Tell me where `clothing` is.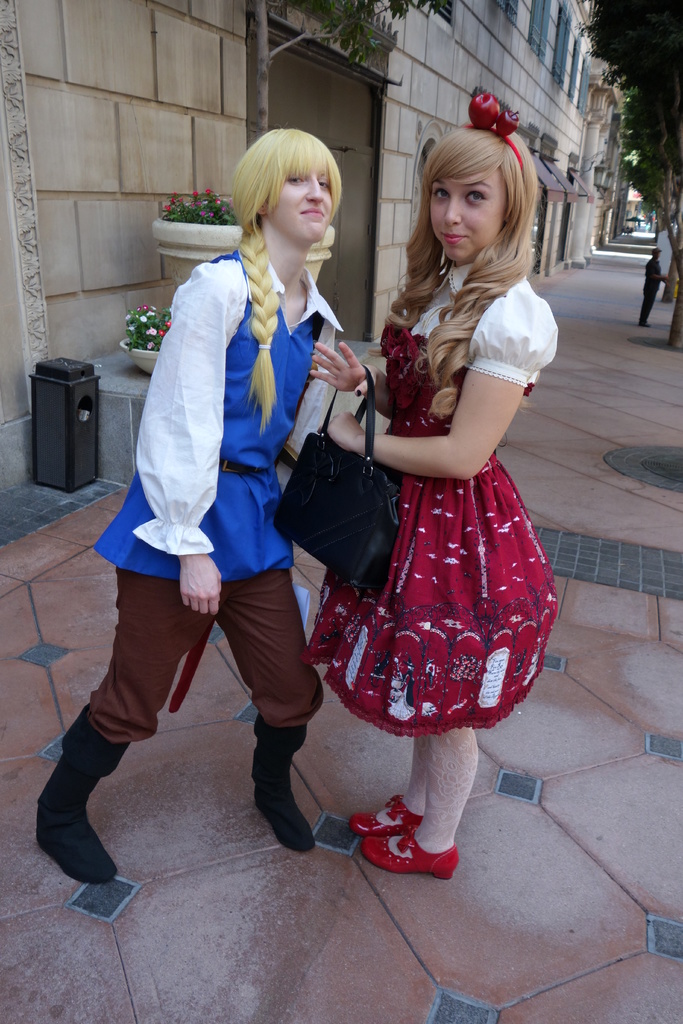
`clothing` is at pyautogui.locateOnScreen(86, 244, 343, 746).
